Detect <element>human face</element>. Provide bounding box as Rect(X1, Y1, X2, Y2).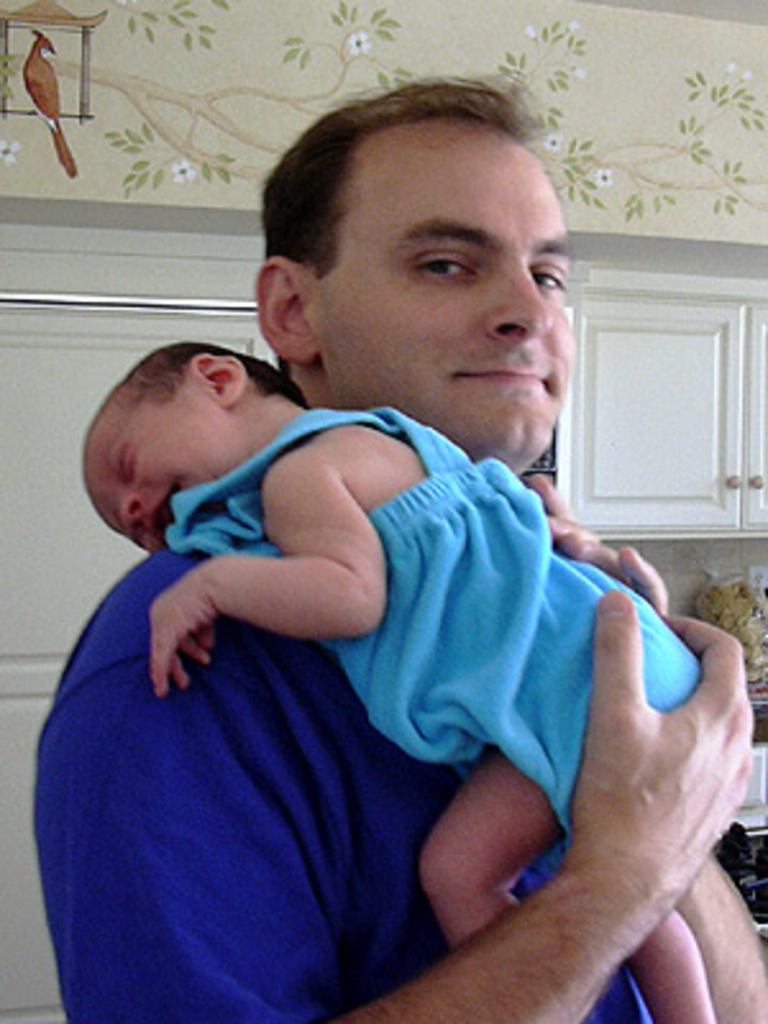
Rect(335, 164, 581, 453).
